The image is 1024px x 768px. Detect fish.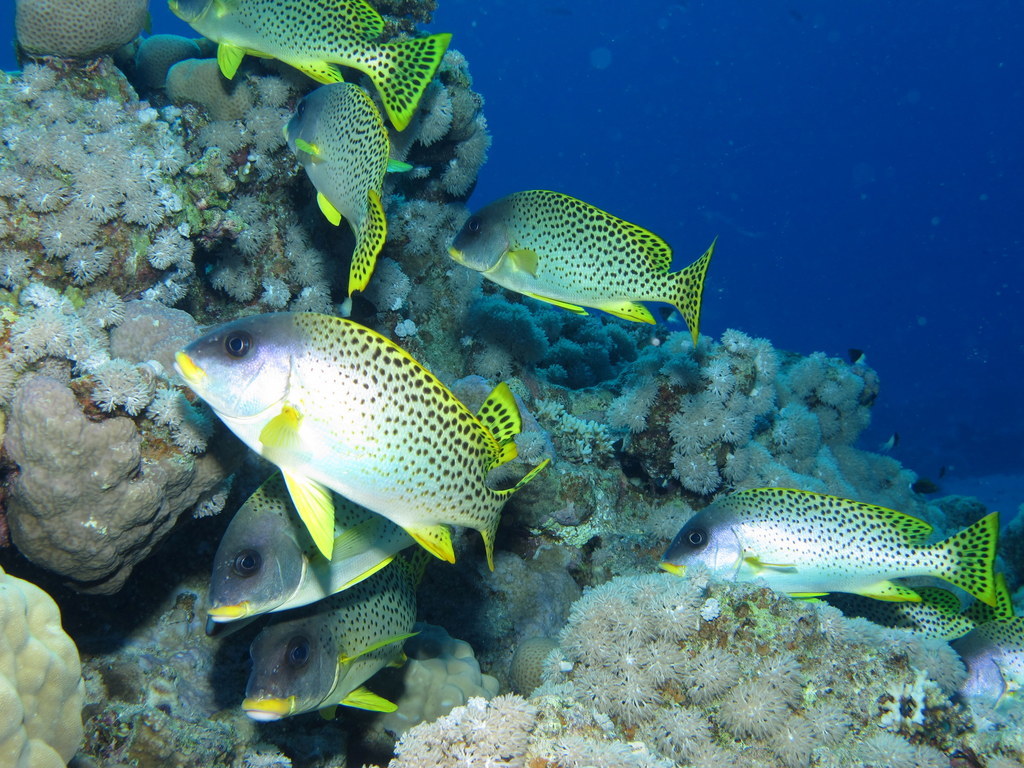
Detection: (944, 610, 1023, 719).
